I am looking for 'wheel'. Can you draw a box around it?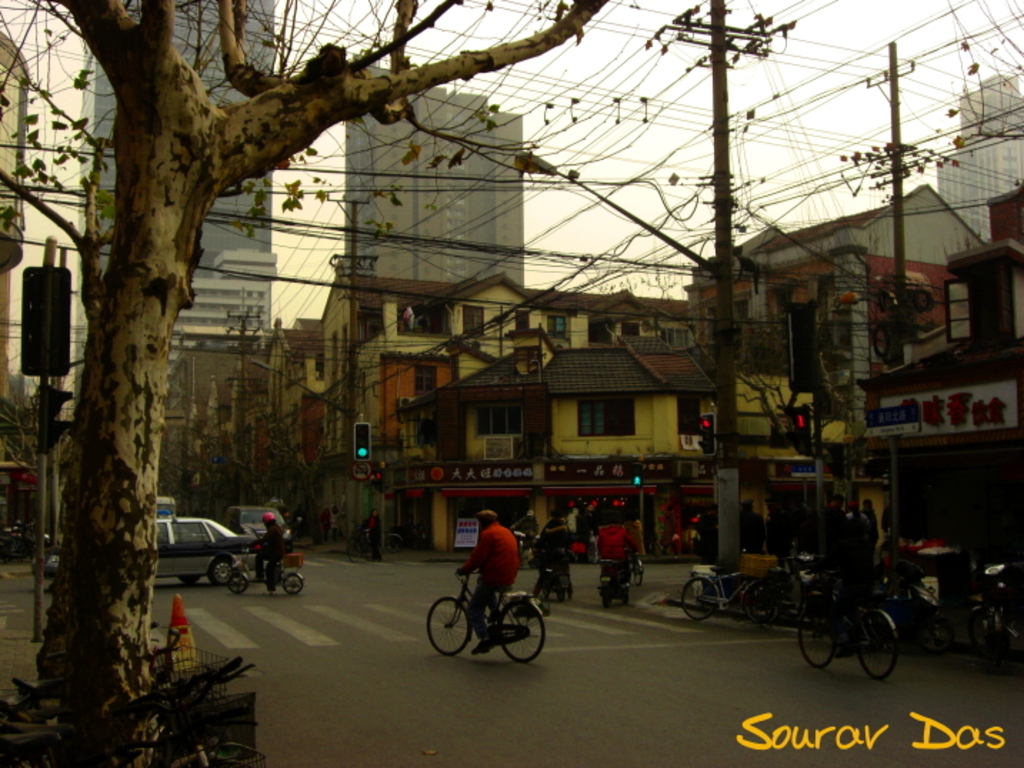
Sure, the bounding box is {"x1": 209, "y1": 554, "x2": 234, "y2": 587}.
